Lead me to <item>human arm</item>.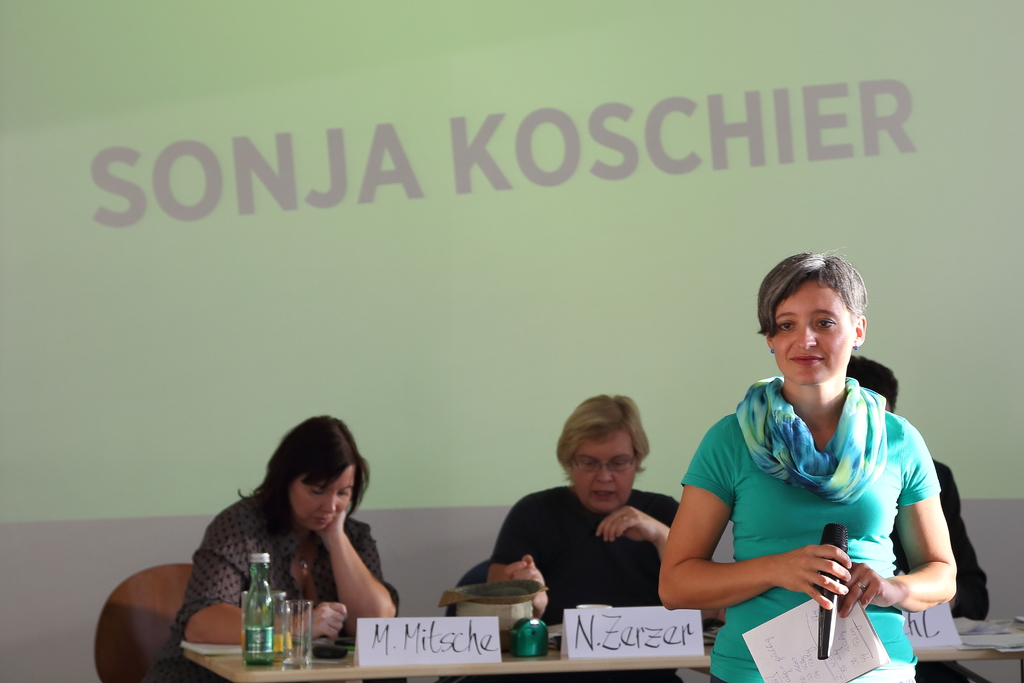
Lead to [x1=496, y1=497, x2=550, y2=625].
